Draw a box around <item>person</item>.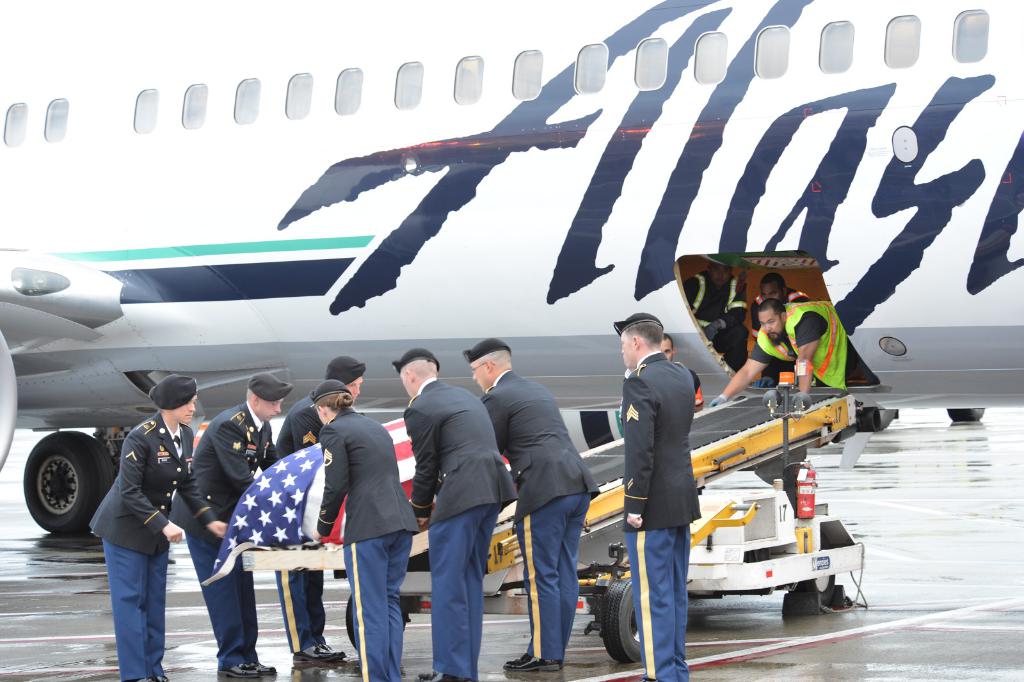
Rect(87, 373, 228, 681).
